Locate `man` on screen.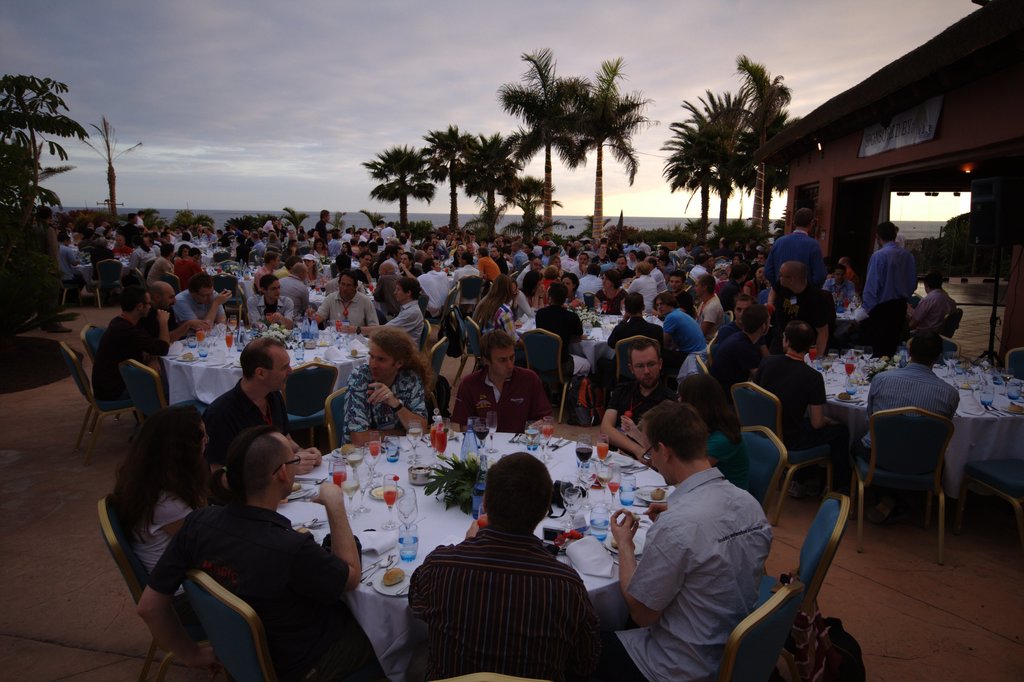
On screen at (311,270,378,325).
